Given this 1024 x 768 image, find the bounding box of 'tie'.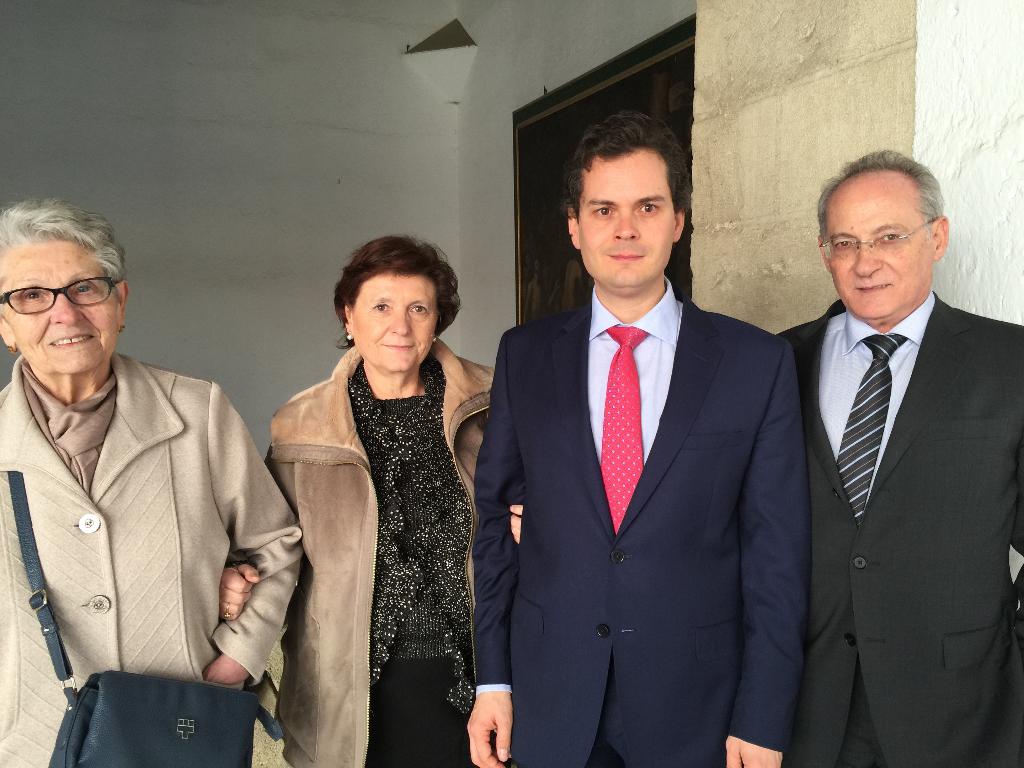
bbox(833, 333, 907, 531).
